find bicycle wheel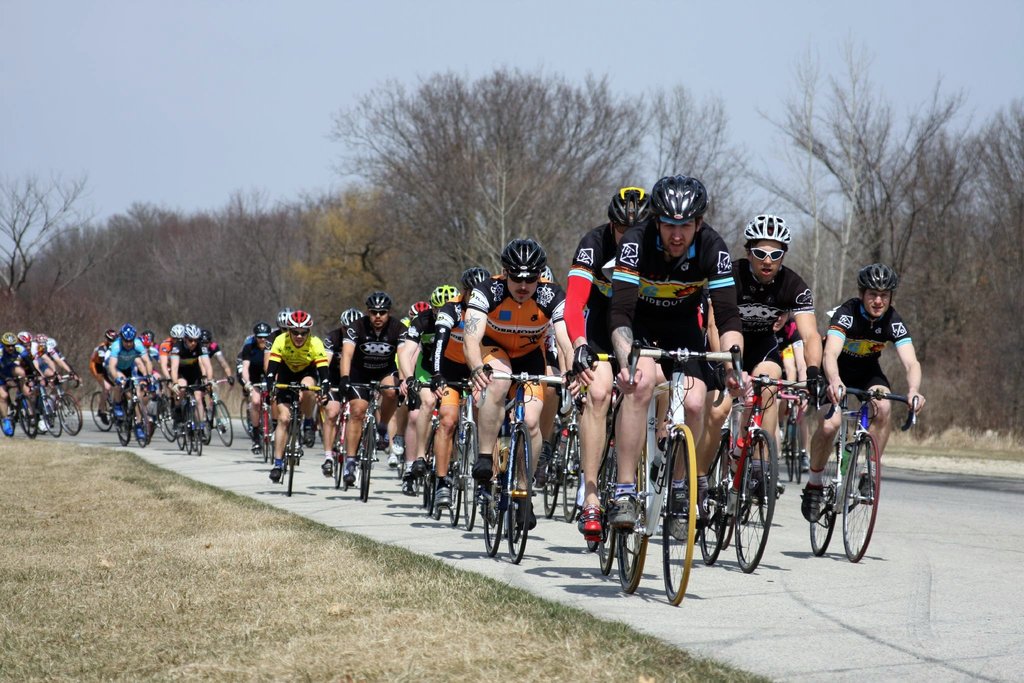
{"x1": 735, "y1": 425, "x2": 775, "y2": 576}
